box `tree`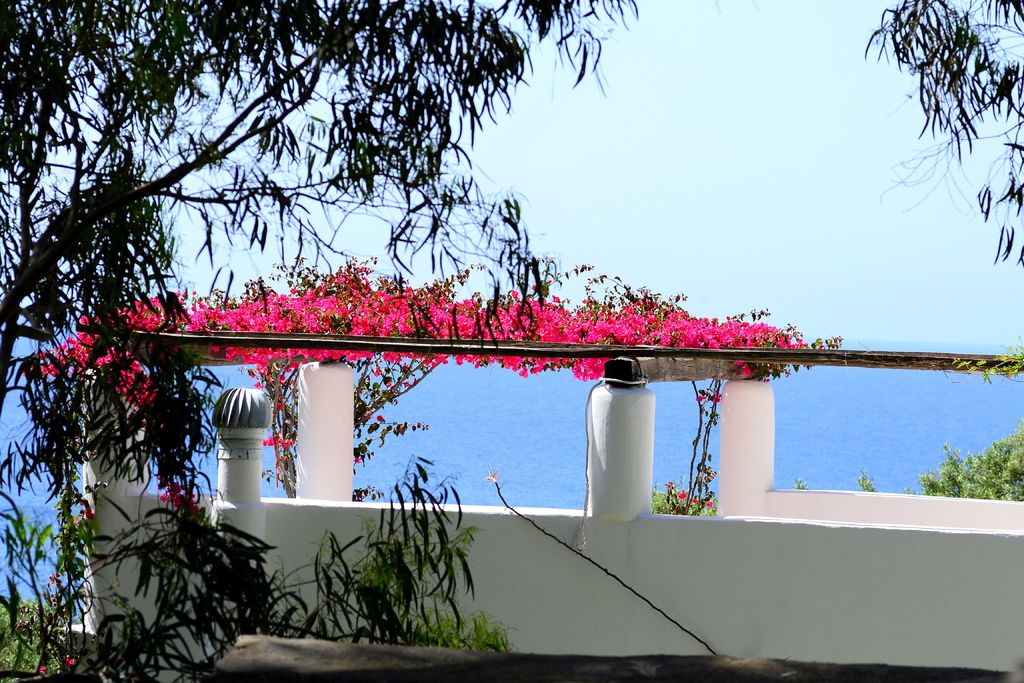
Rect(862, 0, 1023, 273)
